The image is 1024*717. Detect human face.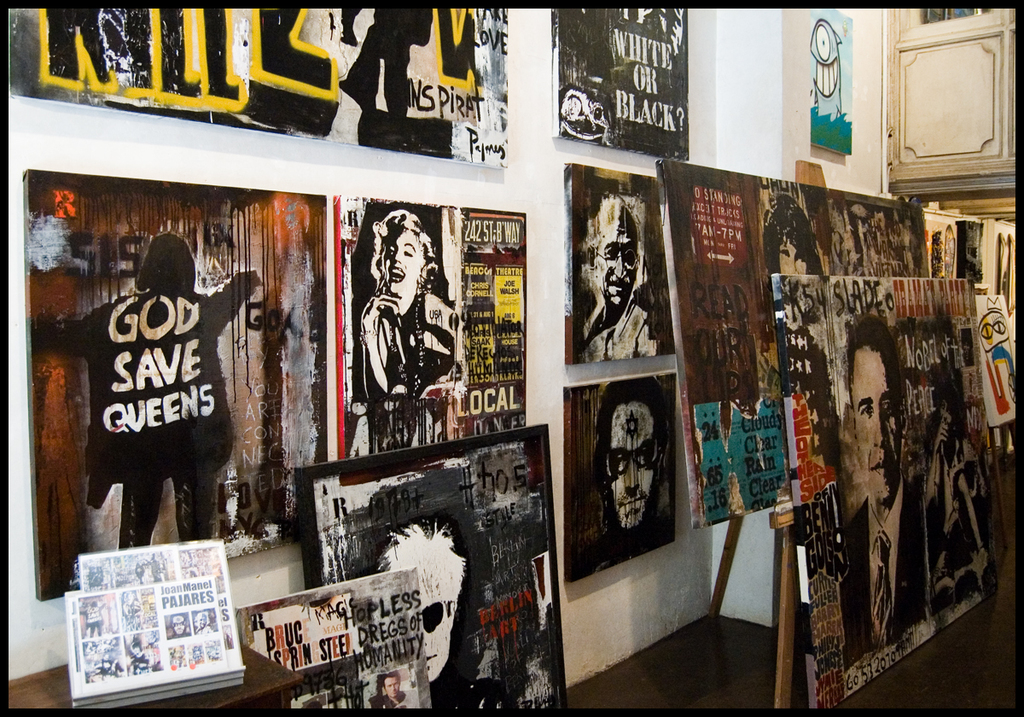
Detection: detection(595, 207, 638, 306).
